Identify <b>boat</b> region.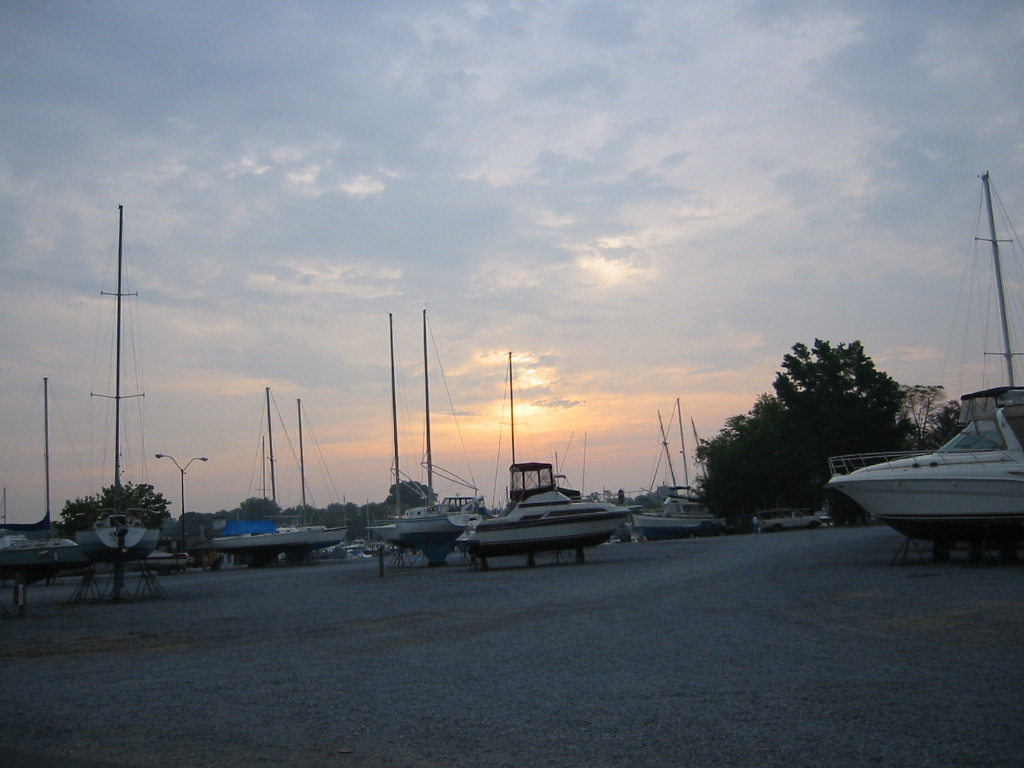
Region: x1=824 y1=167 x2=1023 y2=565.
